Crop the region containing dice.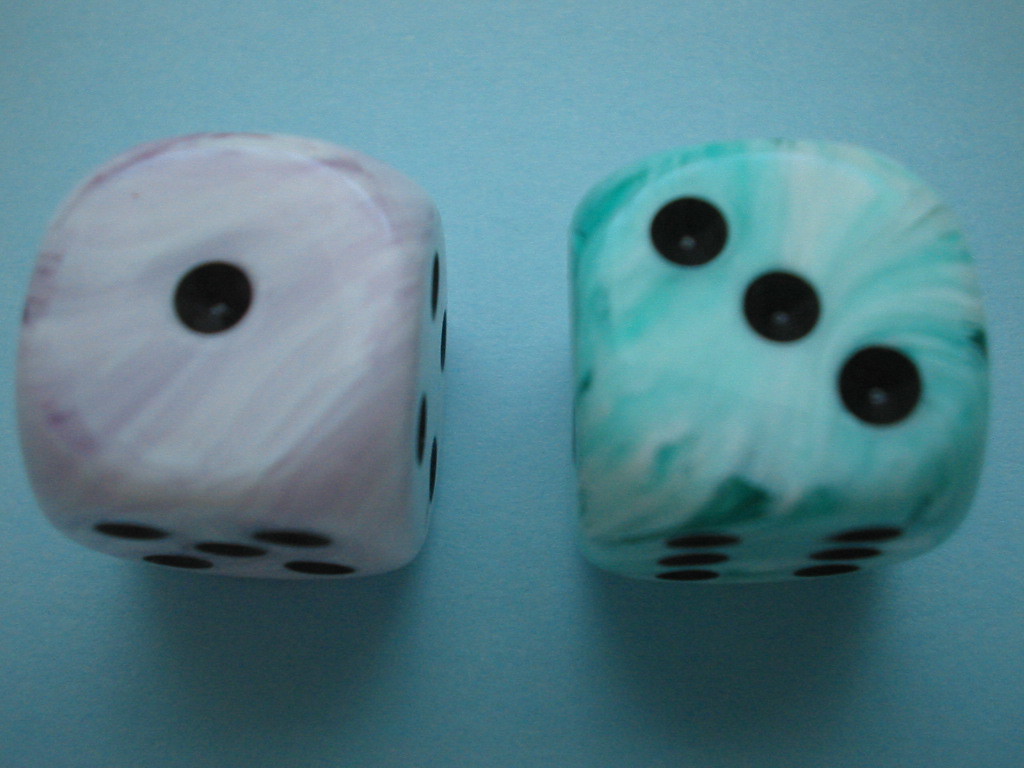
Crop region: box=[570, 137, 990, 582].
